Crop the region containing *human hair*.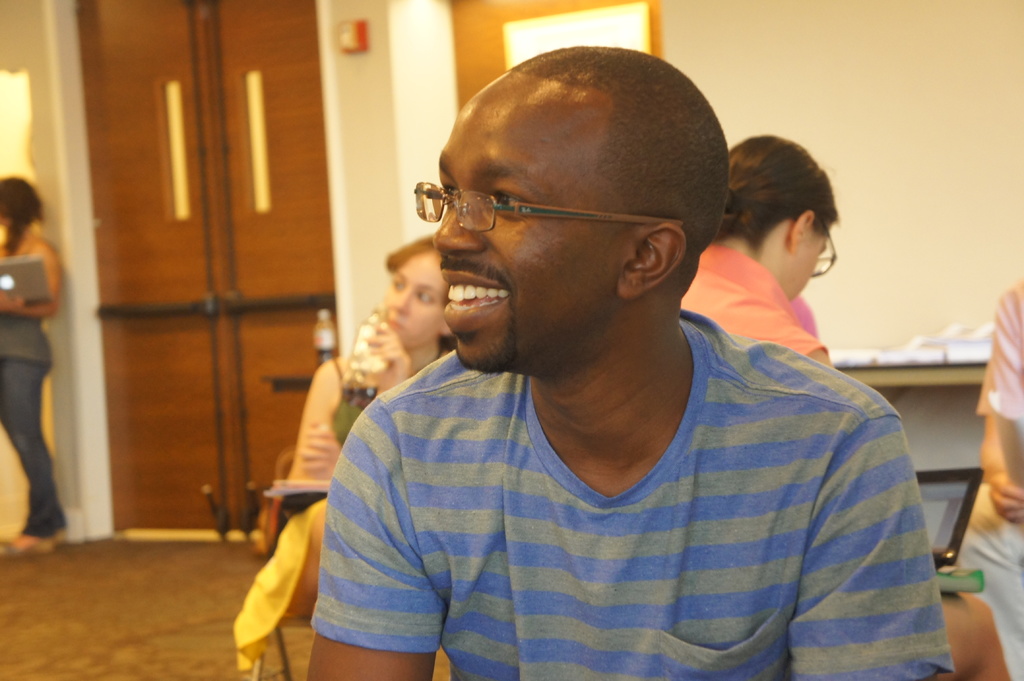
Crop region: pyautogui.locateOnScreen(511, 44, 732, 296).
